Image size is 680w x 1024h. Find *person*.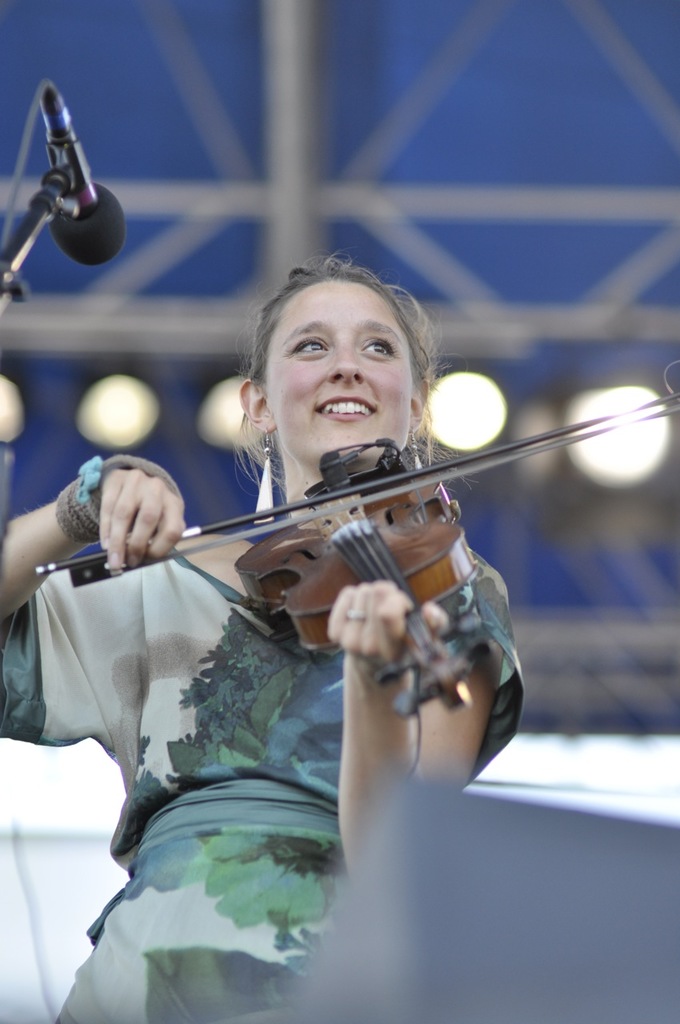
select_region(0, 254, 528, 1023).
